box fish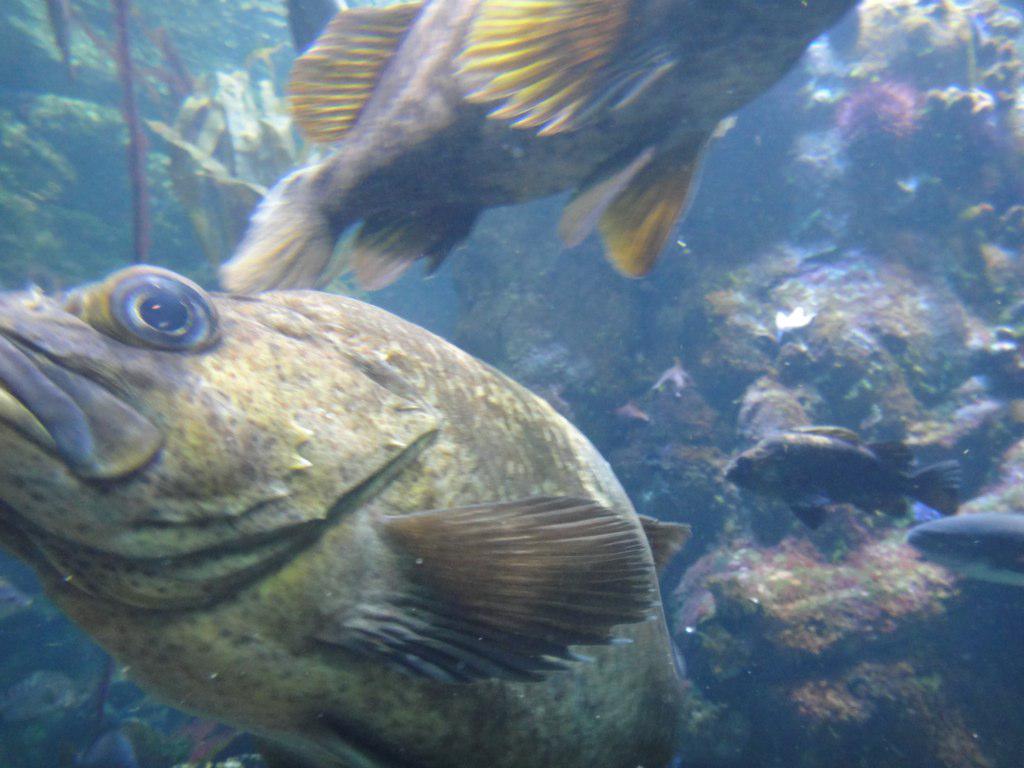
[x1=891, y1=513, x2=1023, y2=599]
